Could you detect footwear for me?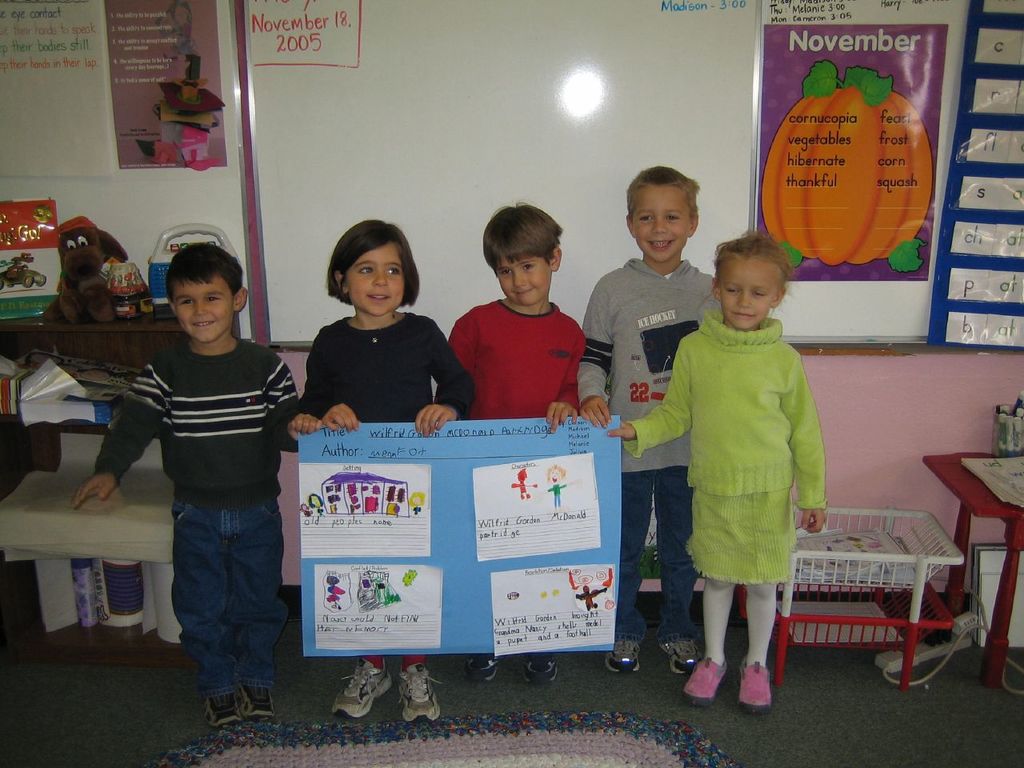
Detection result: {"x1": 234, "y1": 682, "x2": 278, "y2": 727}.
